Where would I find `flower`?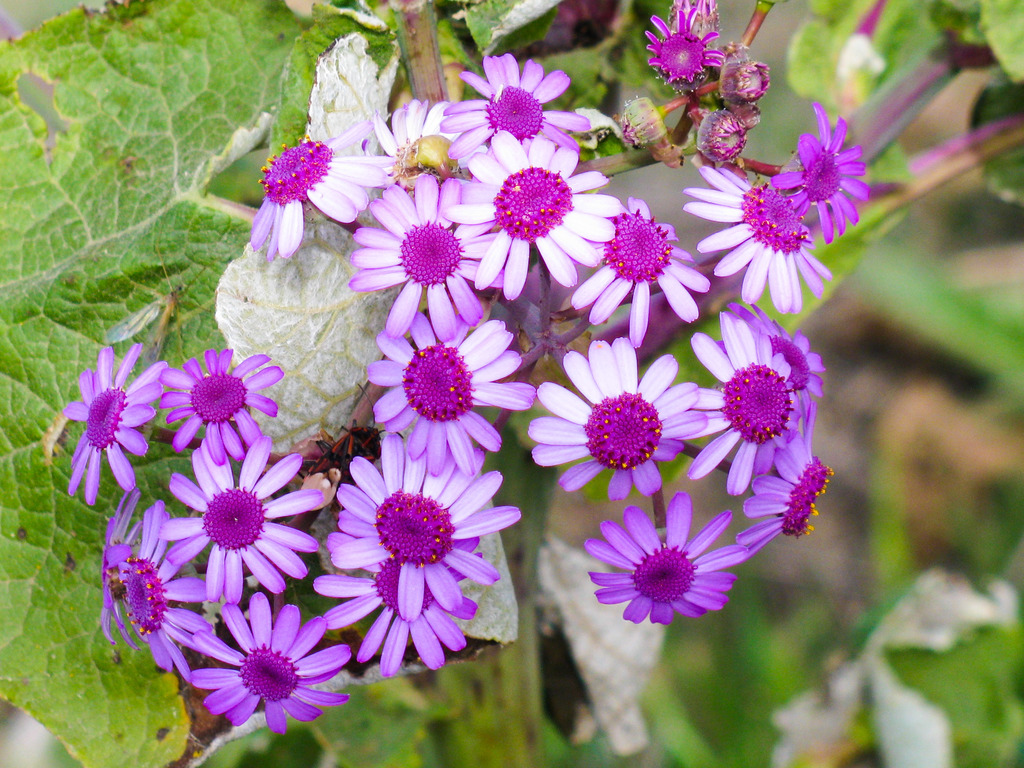
At <region>445, 50, 588, 170</region>.
